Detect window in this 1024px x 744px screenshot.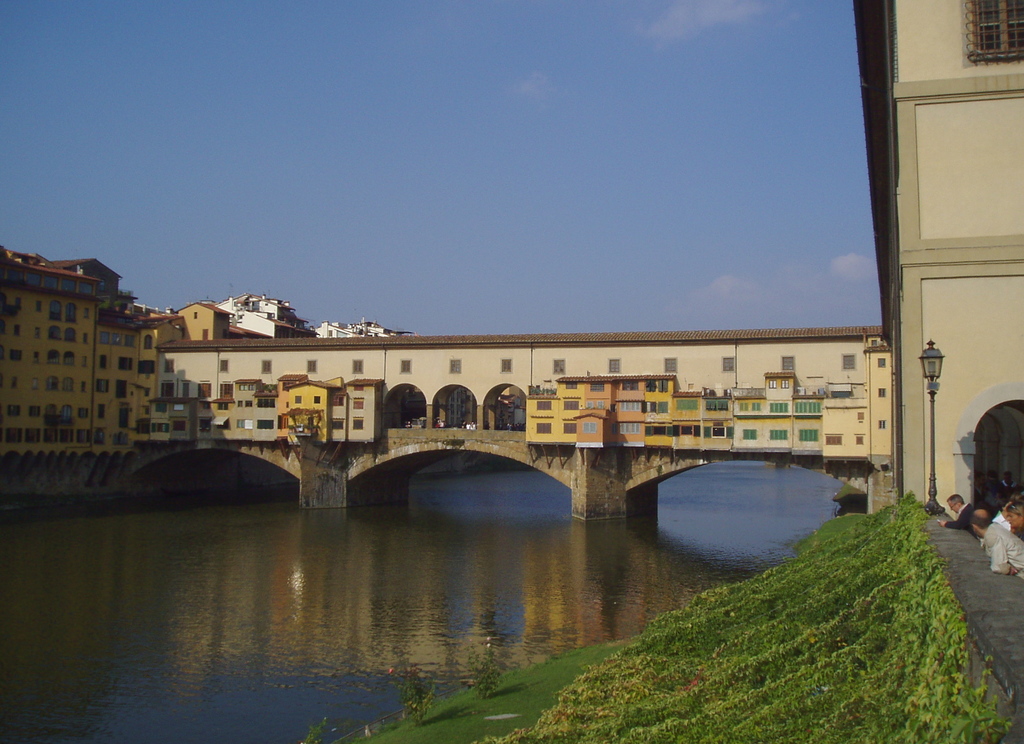
Detection: box=[858, 410, 866, 421].
